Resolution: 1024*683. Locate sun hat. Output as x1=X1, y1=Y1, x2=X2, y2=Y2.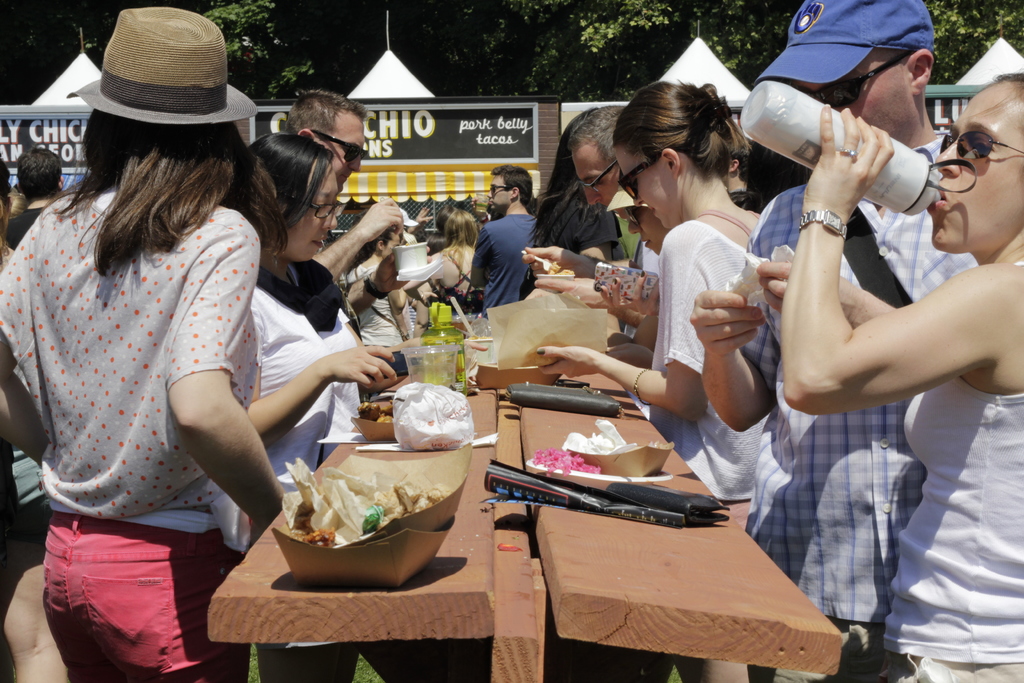
x1=601, y1=179, x2=647, y2=208.
